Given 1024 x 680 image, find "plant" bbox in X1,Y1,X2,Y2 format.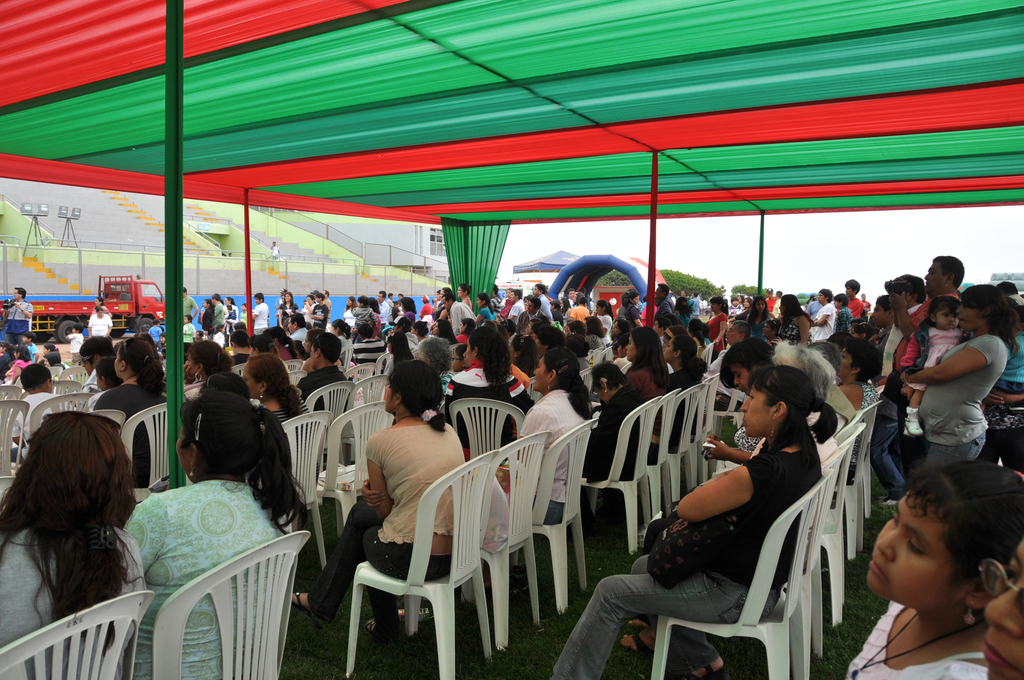
74,373,93,387.
